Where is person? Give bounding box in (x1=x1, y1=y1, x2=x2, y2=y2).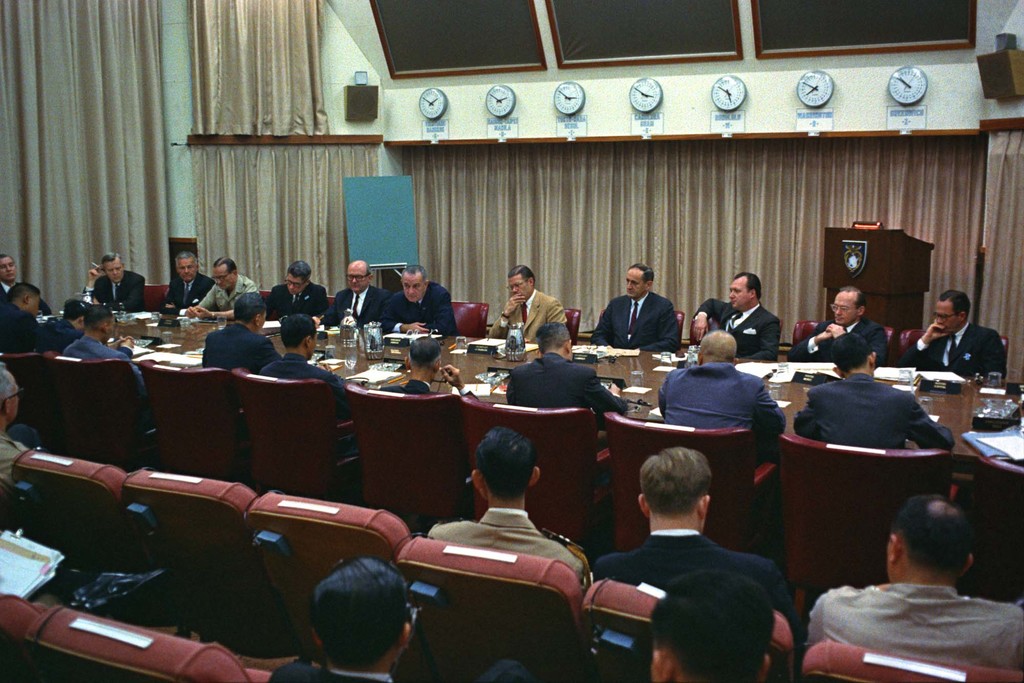
(x1=429, y1=425, x2=589, y2=597).
